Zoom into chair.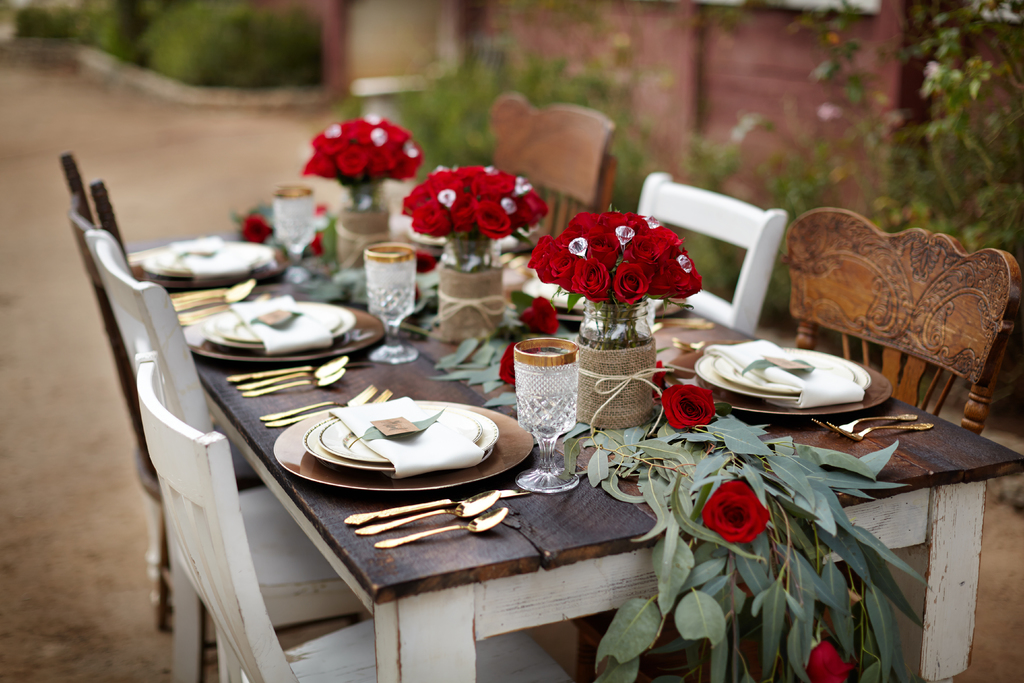
Zoom target: {"x1": 565, "y1": 173, "x2": 783, "y2": 680}.
